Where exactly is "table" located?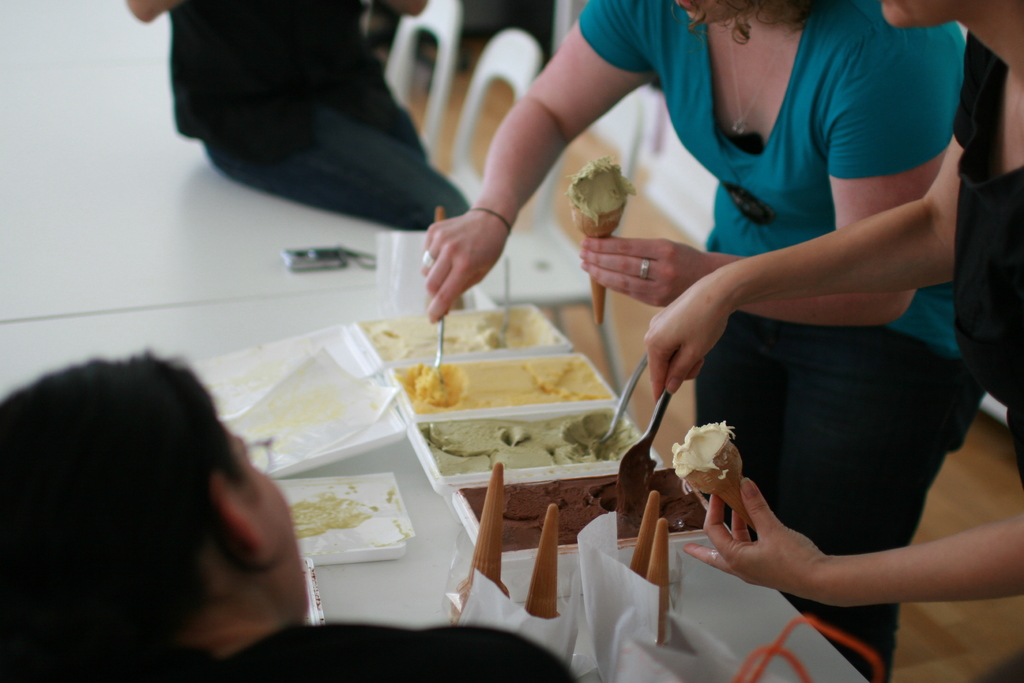
Its bounding box is [47, 263, 961, 682].
